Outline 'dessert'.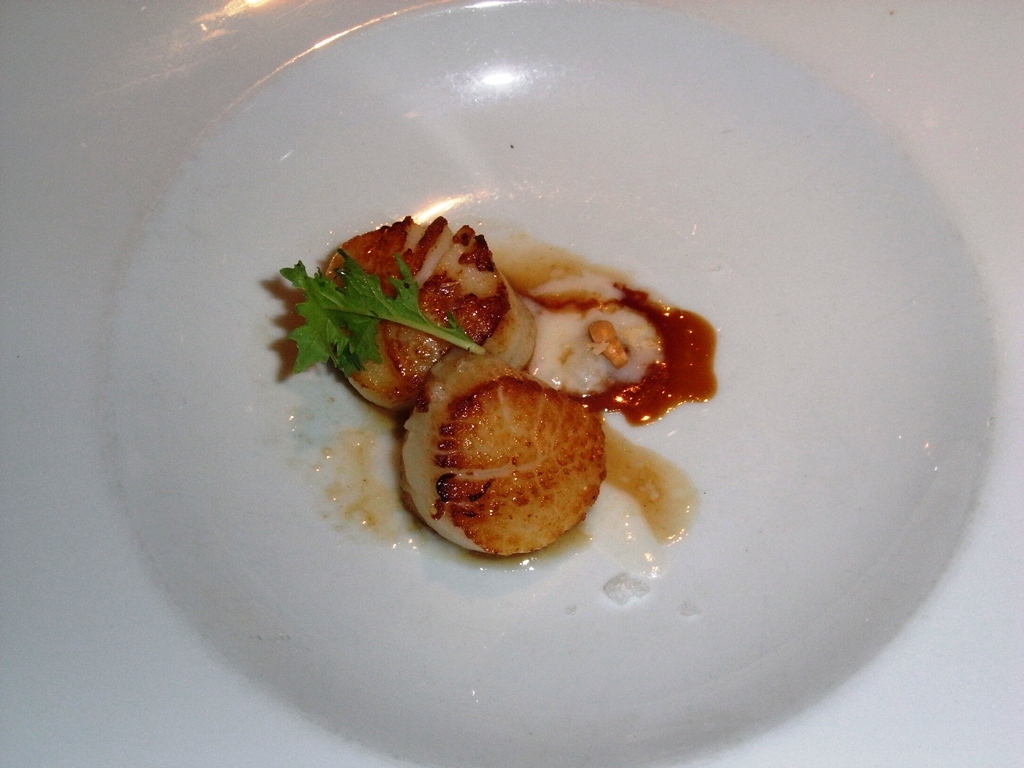
Outline: crop(401, 368, 602, 572).
